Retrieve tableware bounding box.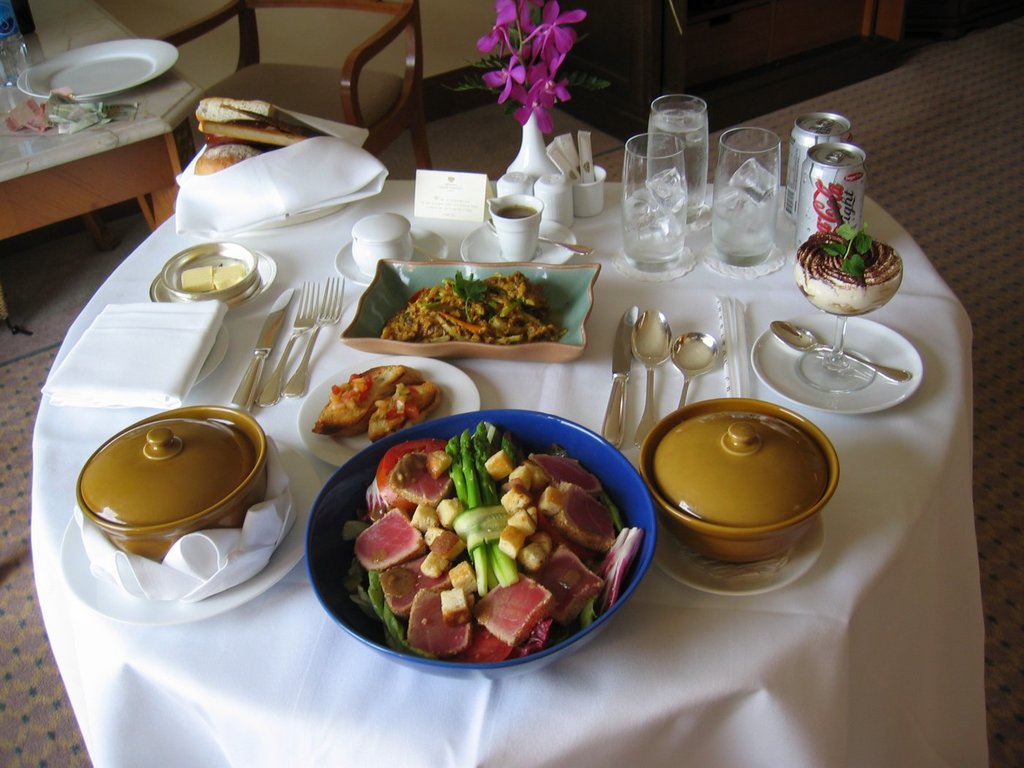
Bounding box: bbox=[226, 282, 293, 404].
